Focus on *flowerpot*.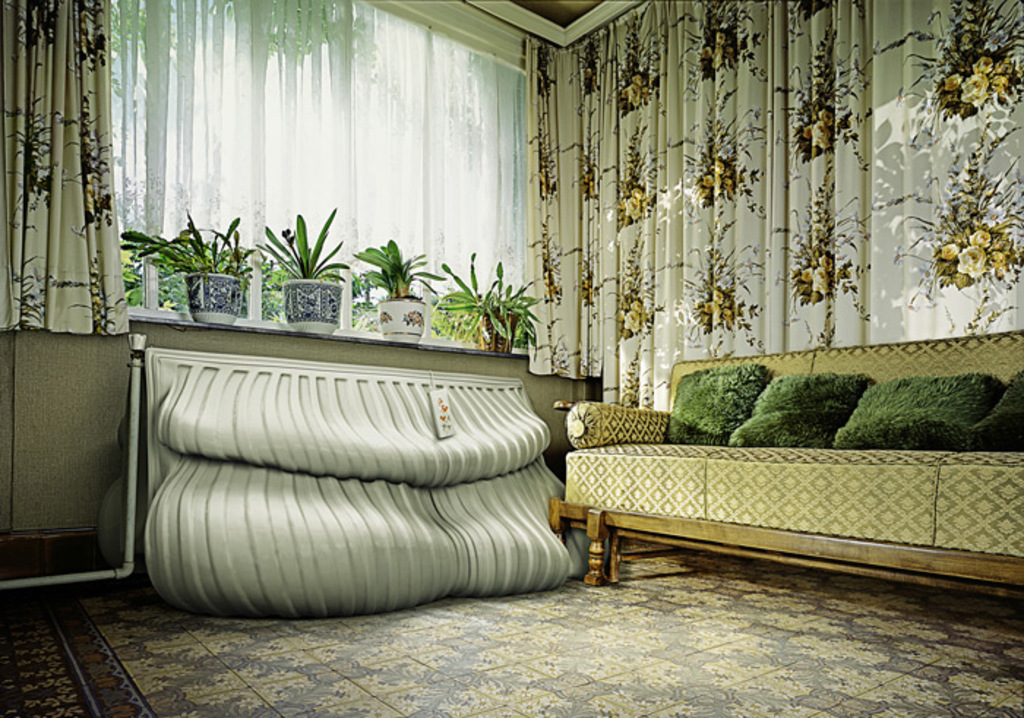
Focused at 475 311 518 352.
